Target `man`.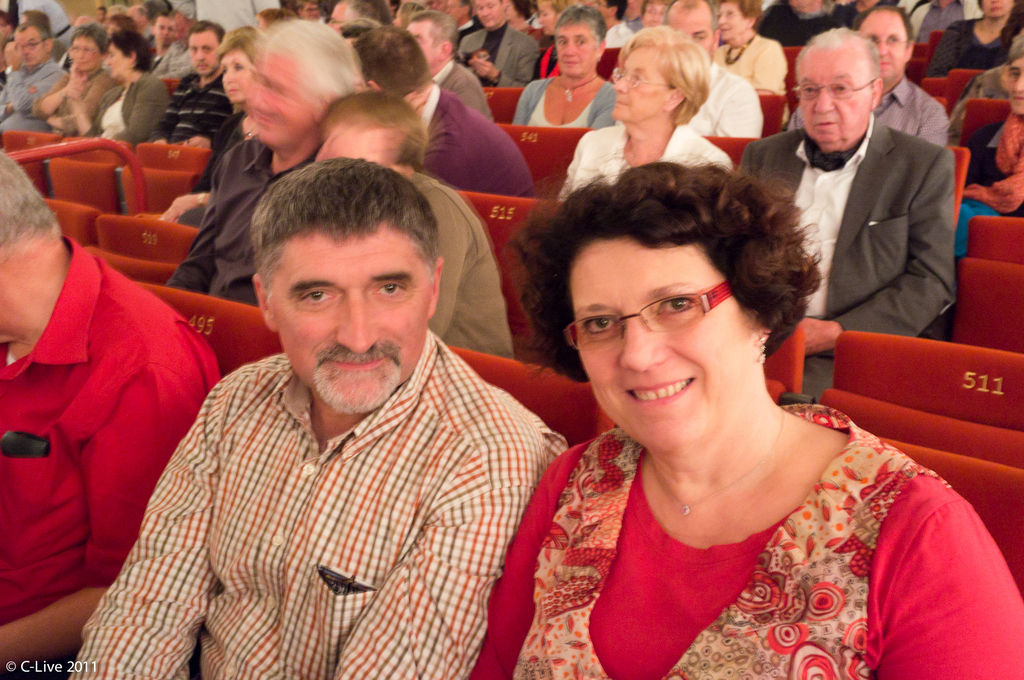
Target region: 2 26 63 137.
